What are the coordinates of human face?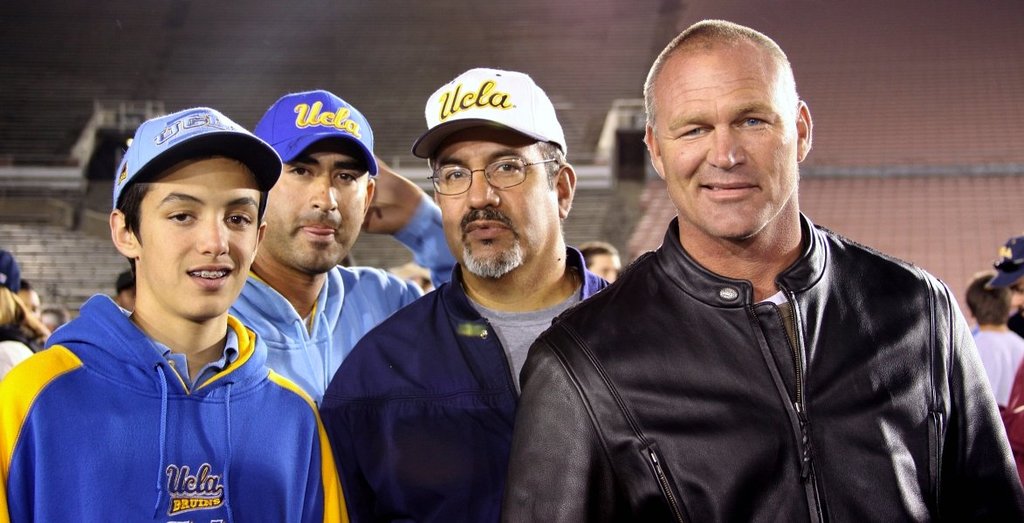
<box>261,136,367,274</box>.
